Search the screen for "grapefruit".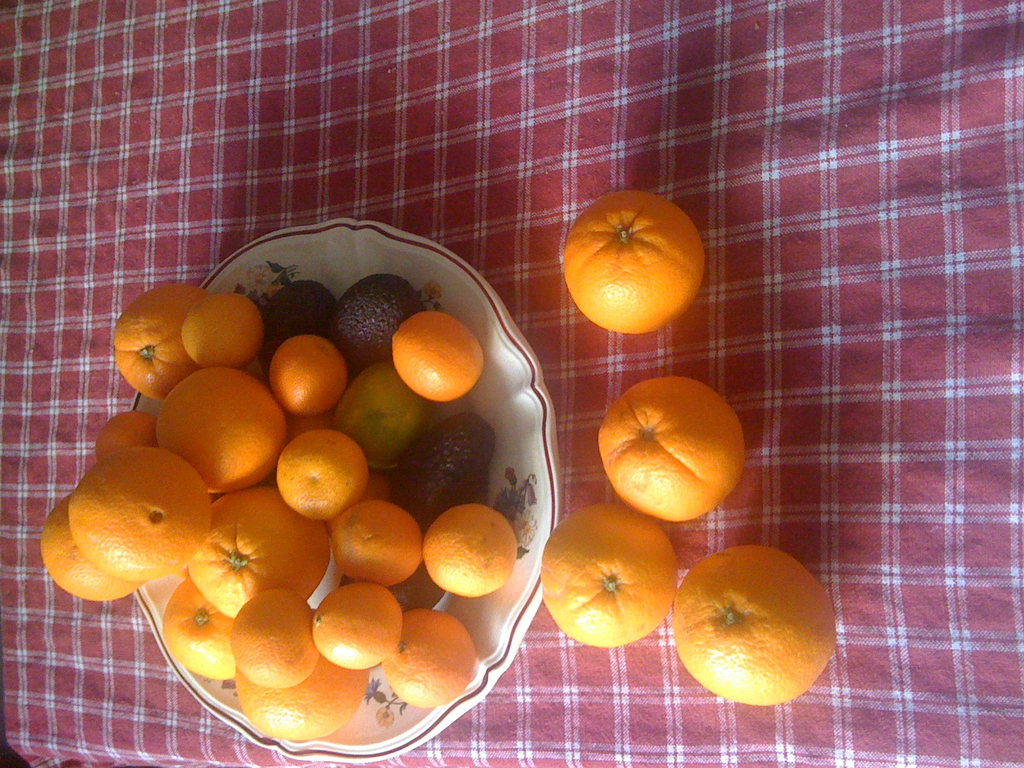
Found at box(669, 541, 835, 704).
